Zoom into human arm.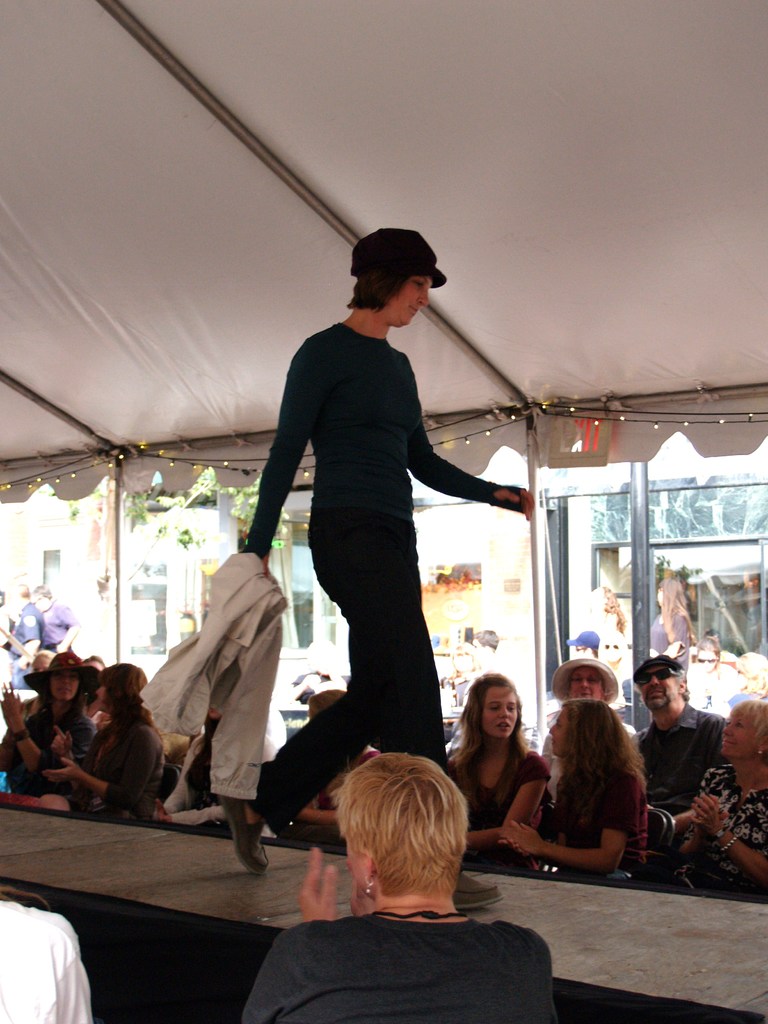
Zoom target: {"x1": 0, "y1": 680, "x2": 90, "y2": 781}.
